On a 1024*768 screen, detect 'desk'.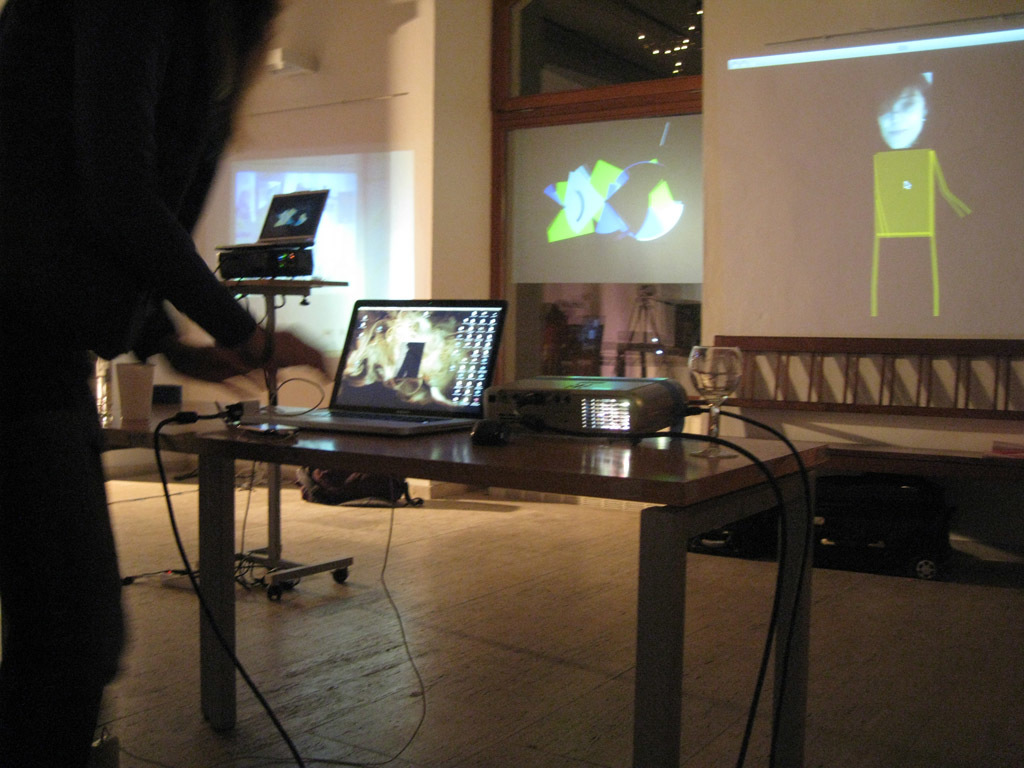
rect(167, 352, 789, 737).
